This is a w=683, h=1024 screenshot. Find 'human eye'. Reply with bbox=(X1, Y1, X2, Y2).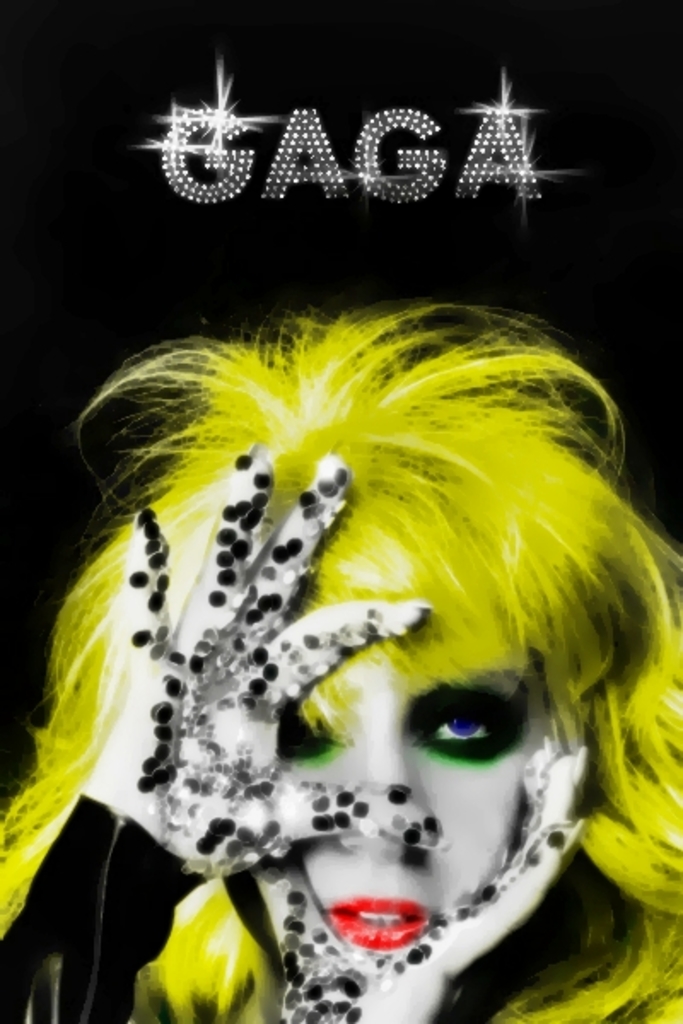
bbox=(420, 693, 522, 759).
